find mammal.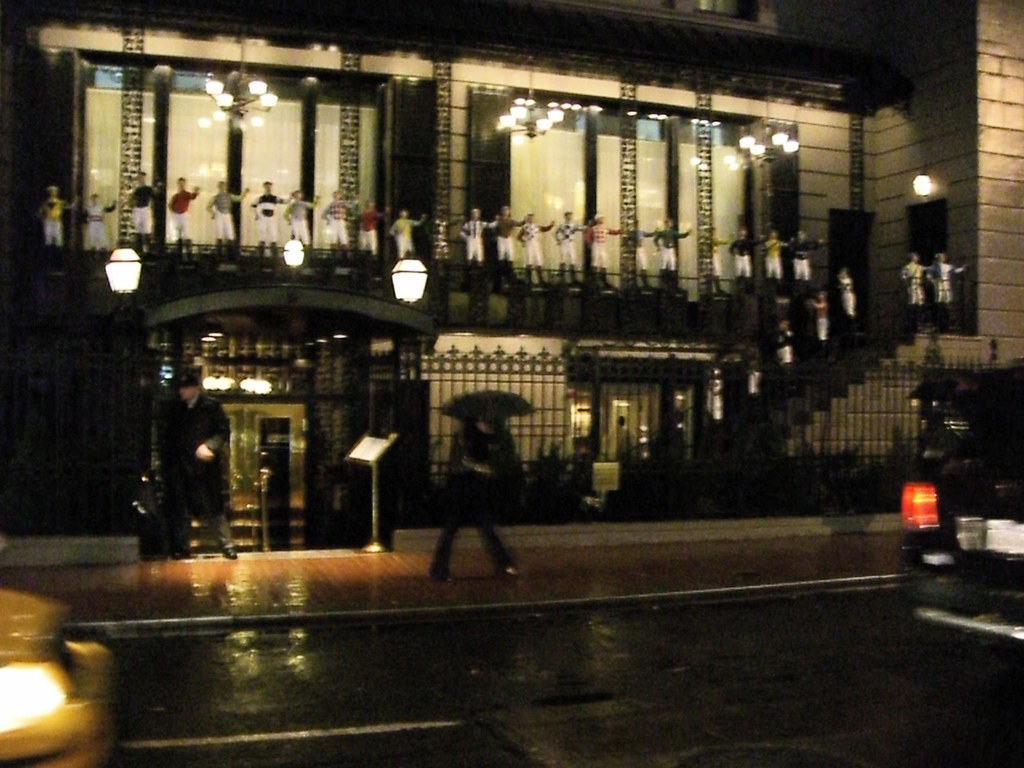
553:209:589:281.
